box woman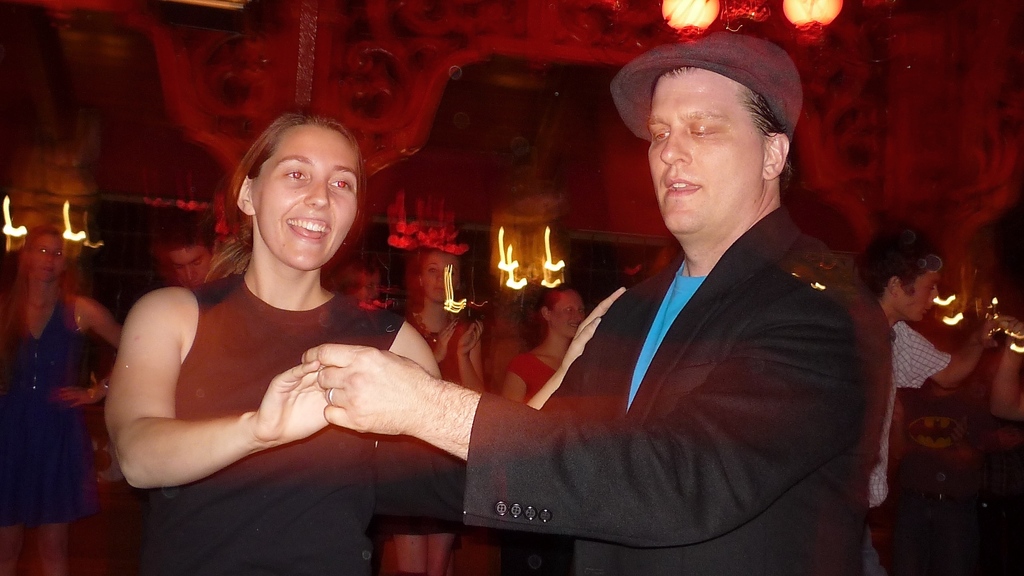
select_region(396, 249, 488, 561)
